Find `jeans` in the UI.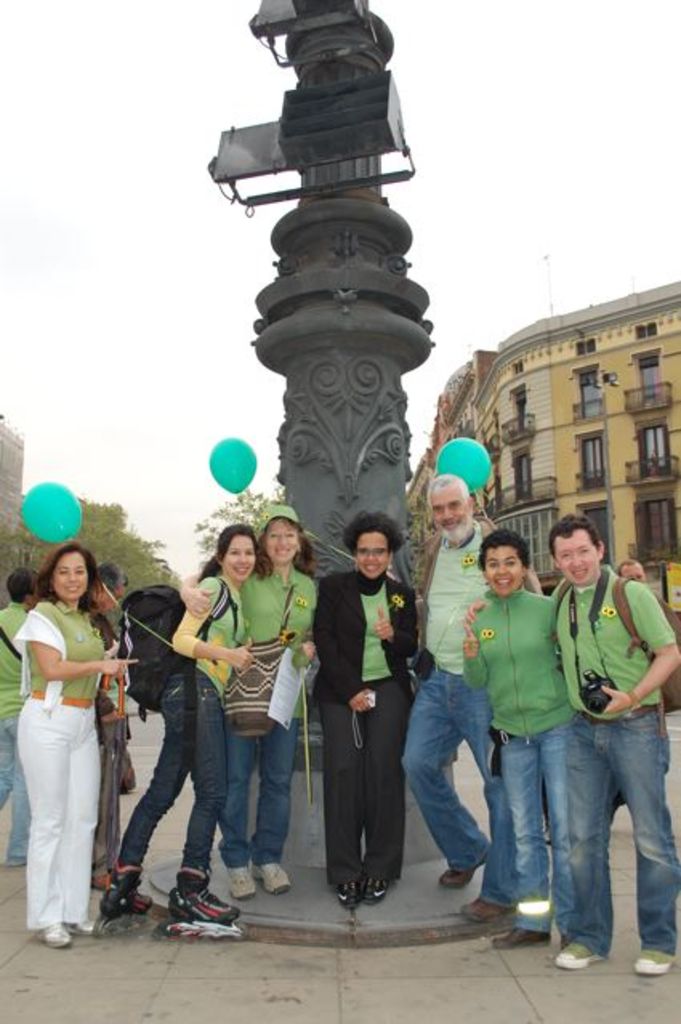
UI element at <box>223,720,303,872</box>.
